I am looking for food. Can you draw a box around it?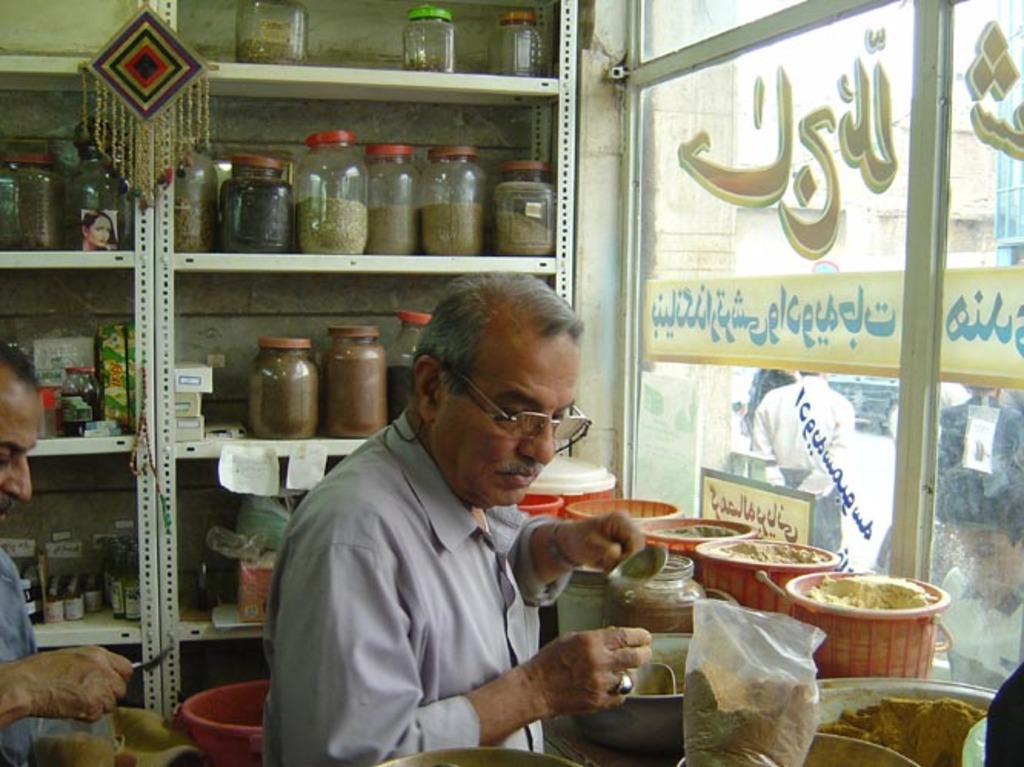
Sure, the bounding box is (826, 566, 938, 609).
